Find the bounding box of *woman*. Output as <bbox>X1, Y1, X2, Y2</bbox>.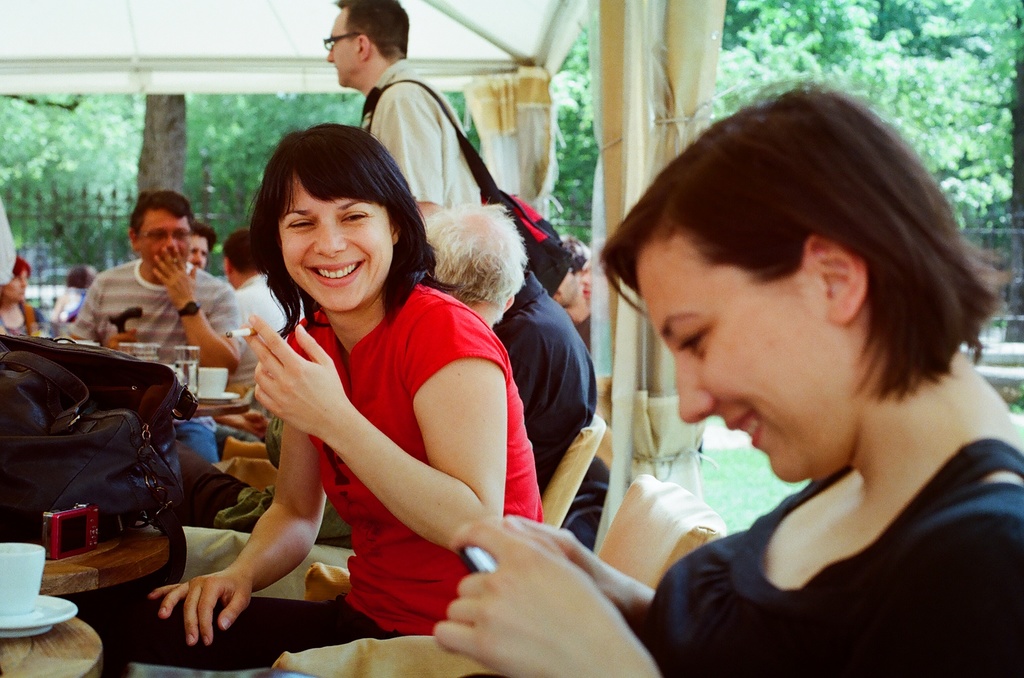
<bbox>426, 77, 1023, 677</bbox>.
